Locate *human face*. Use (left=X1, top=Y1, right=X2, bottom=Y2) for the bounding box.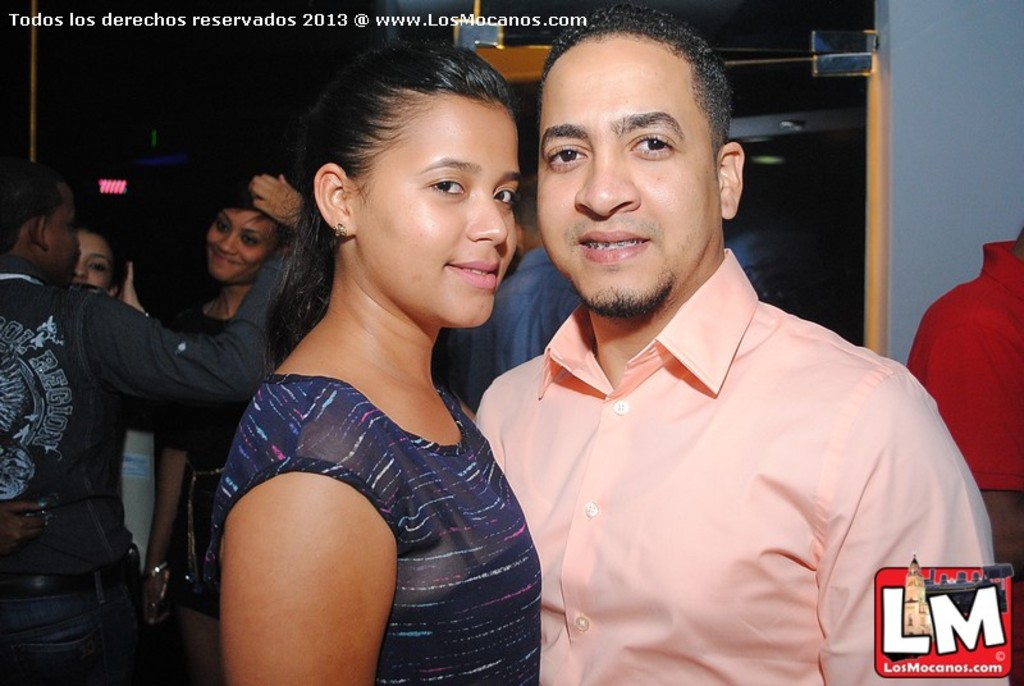
(left=206, top=211, right=269, bottom=284).
